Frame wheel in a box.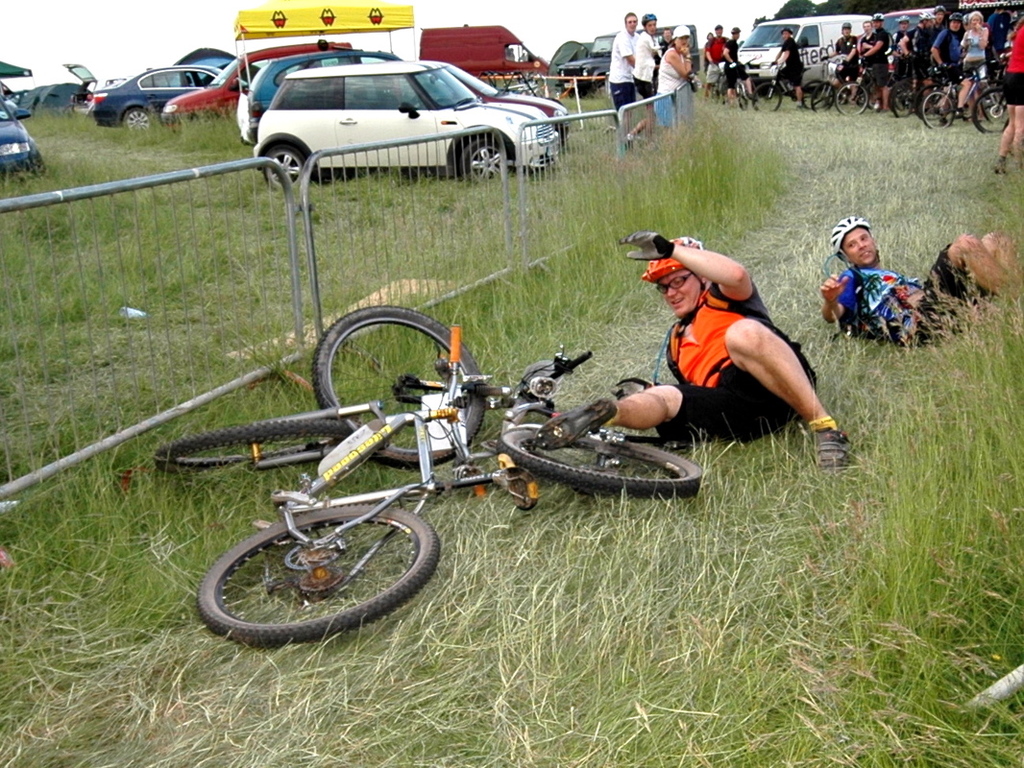
rect(500, 425, 705, 497).
